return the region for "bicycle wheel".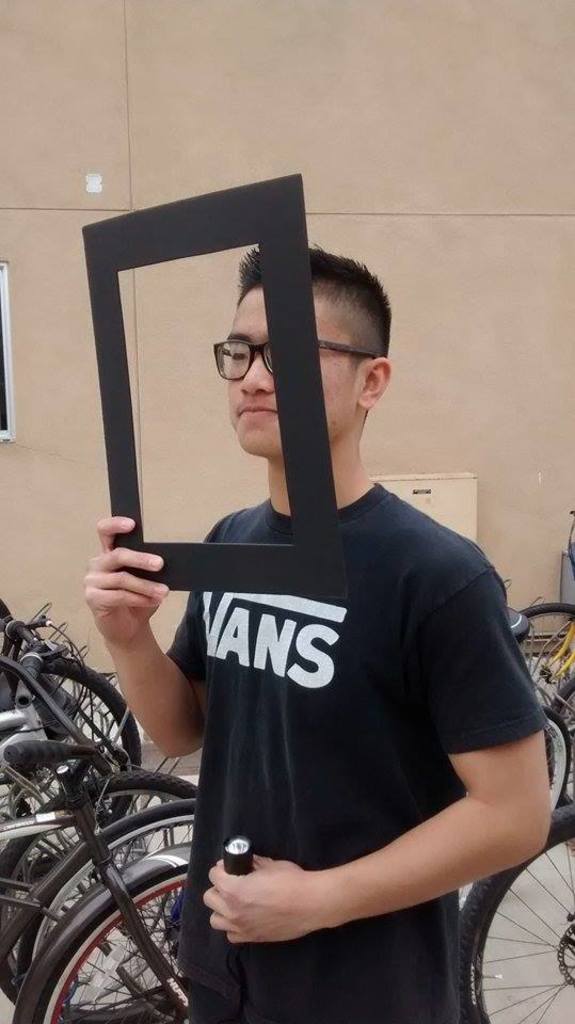
<region>0, 653, 139, 887</region>.
